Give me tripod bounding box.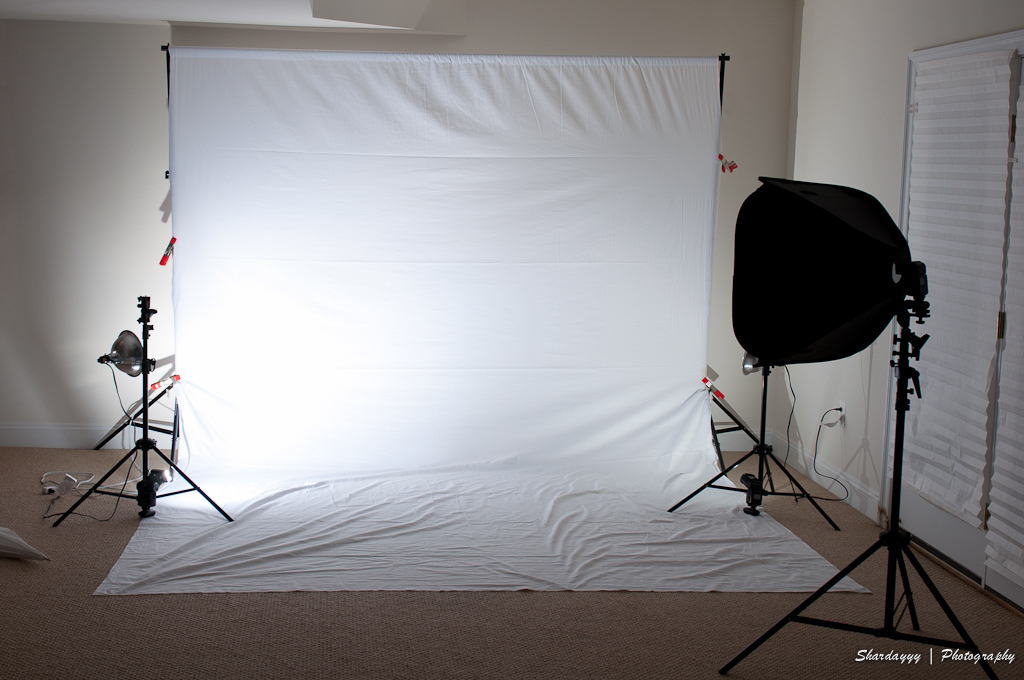
<region>717, 296, 999, 679</region>.
